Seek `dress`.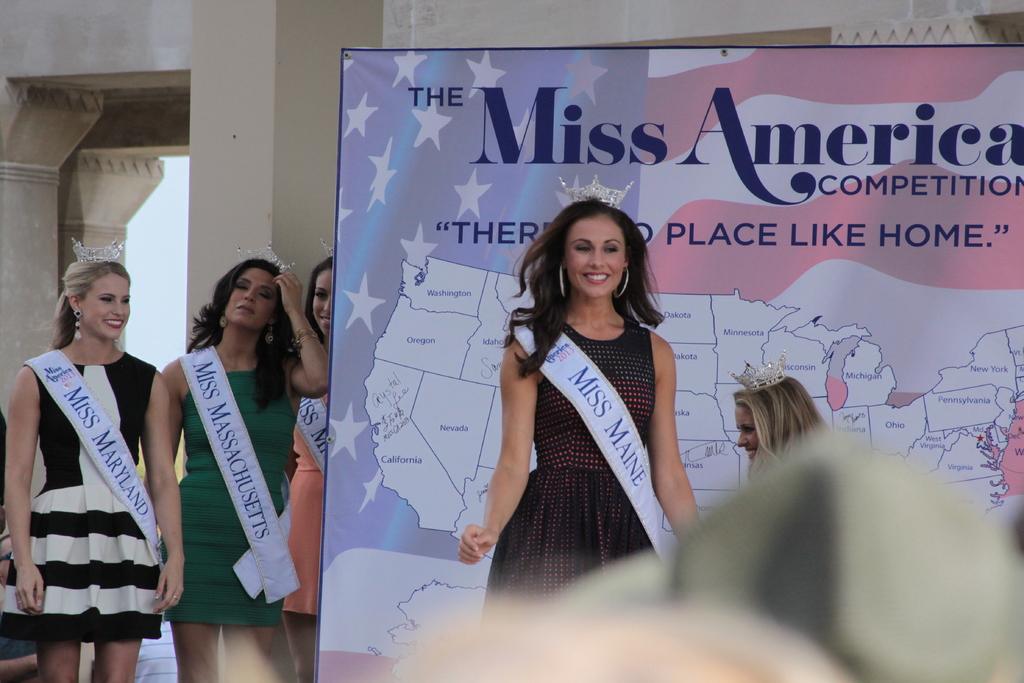
[1,349,163,636].
